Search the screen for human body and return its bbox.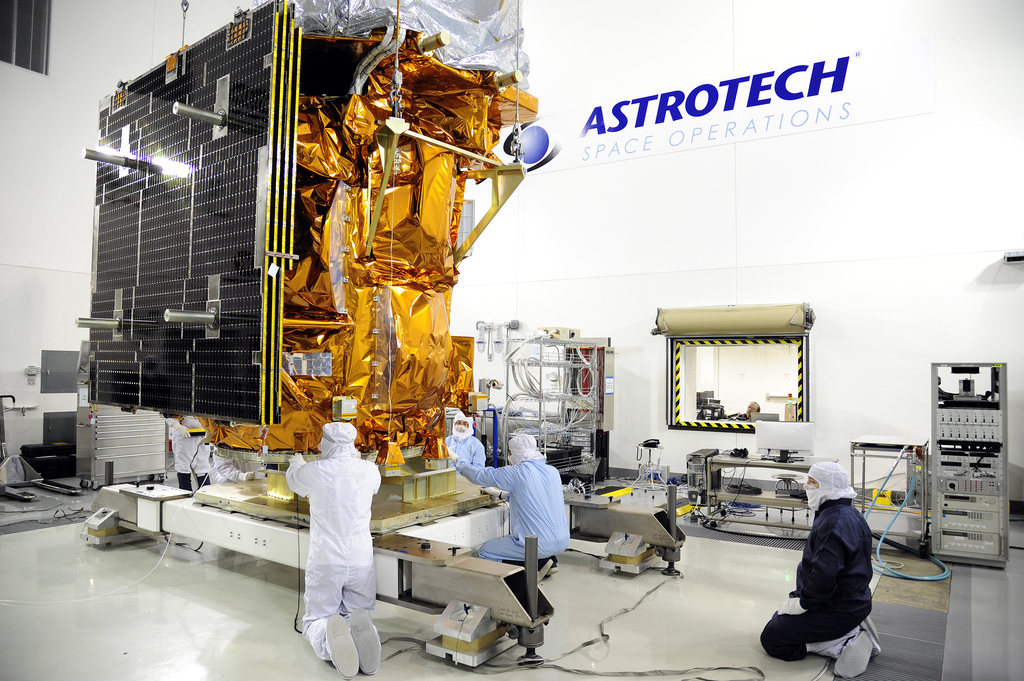
Found: {"left": 785, "top": 468, "right": 918, "bottom": 669}.
